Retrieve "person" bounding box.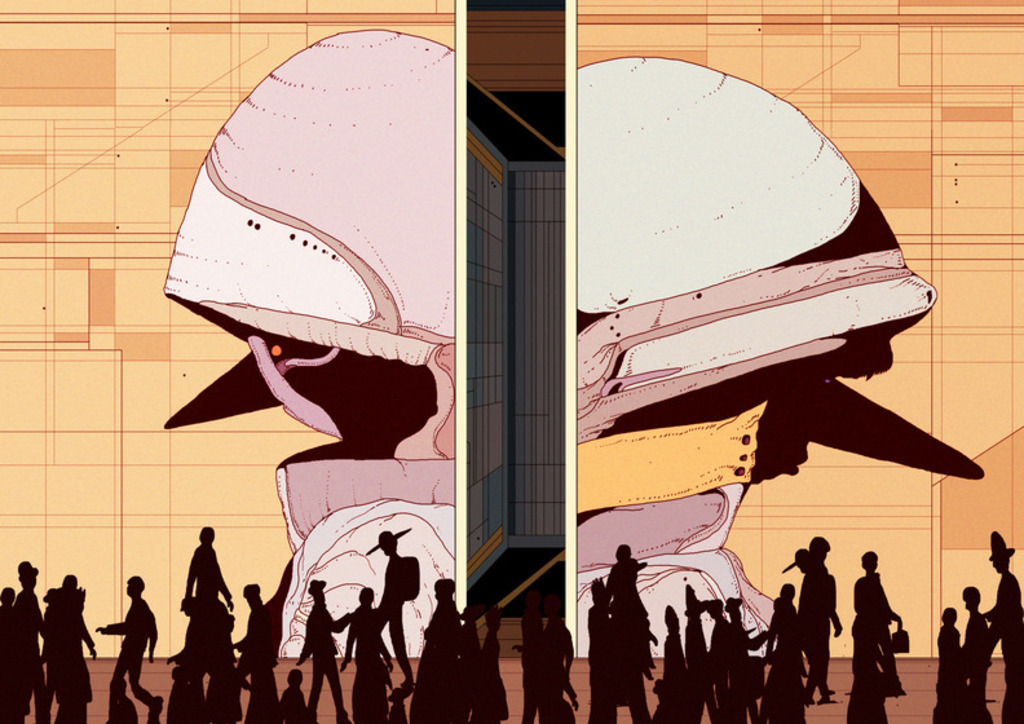
Bounding box: x1=932, y1=606, x2=963, y2=707.
